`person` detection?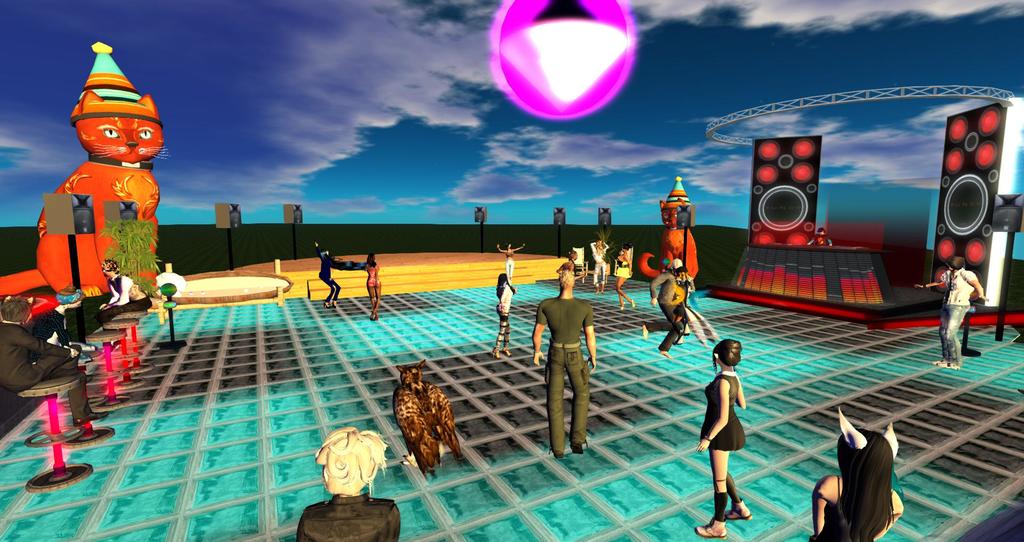
pyautogui.locateOnScreen(641, 256, 683, 358)
